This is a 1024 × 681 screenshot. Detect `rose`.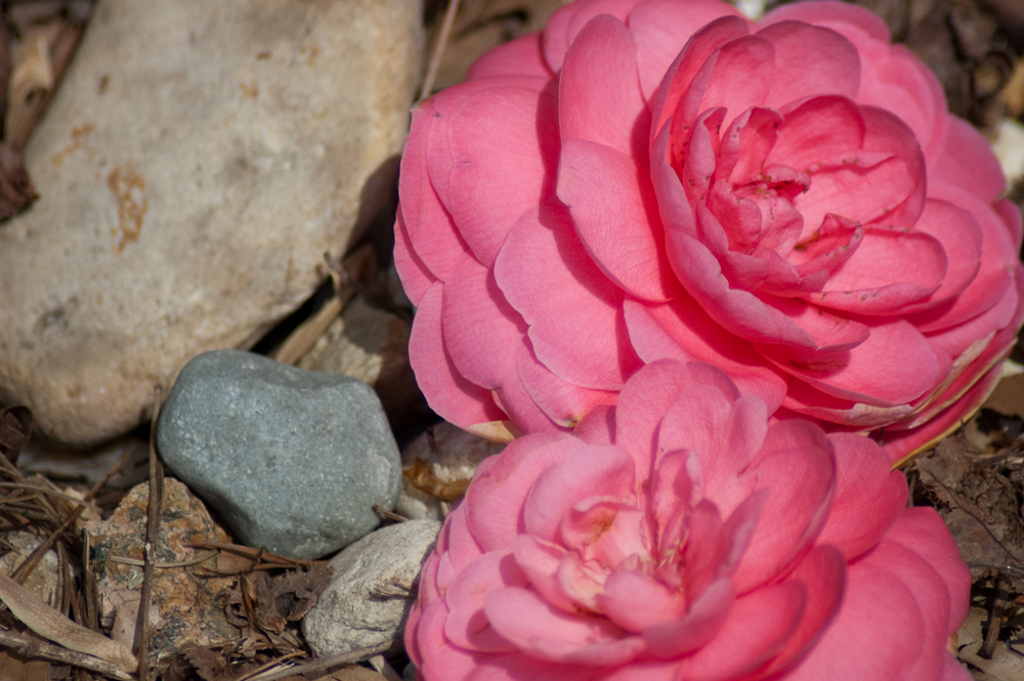
(390, 0, 1023, 464).
